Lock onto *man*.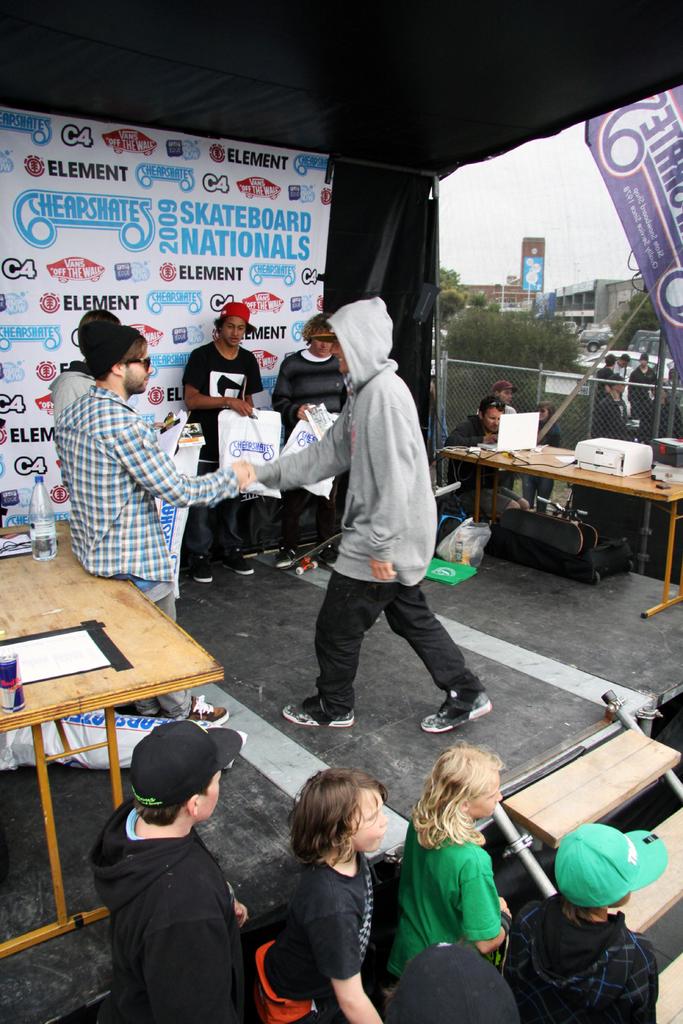
Locked: [490, 385, 523, 410].
